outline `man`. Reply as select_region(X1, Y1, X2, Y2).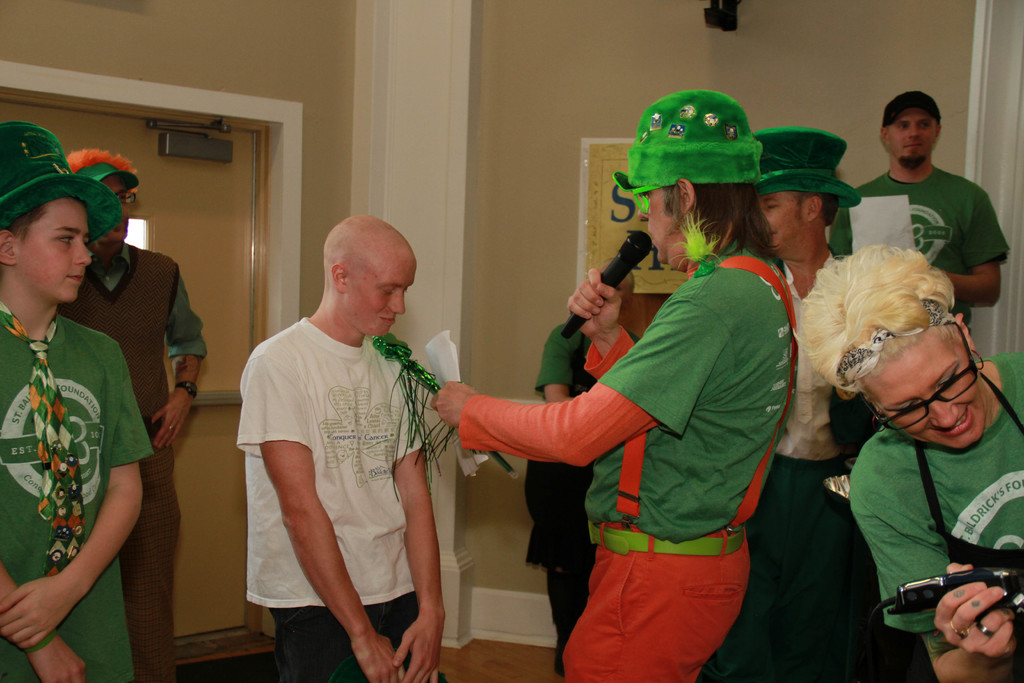
select_region(67, 151, 205, 682).
